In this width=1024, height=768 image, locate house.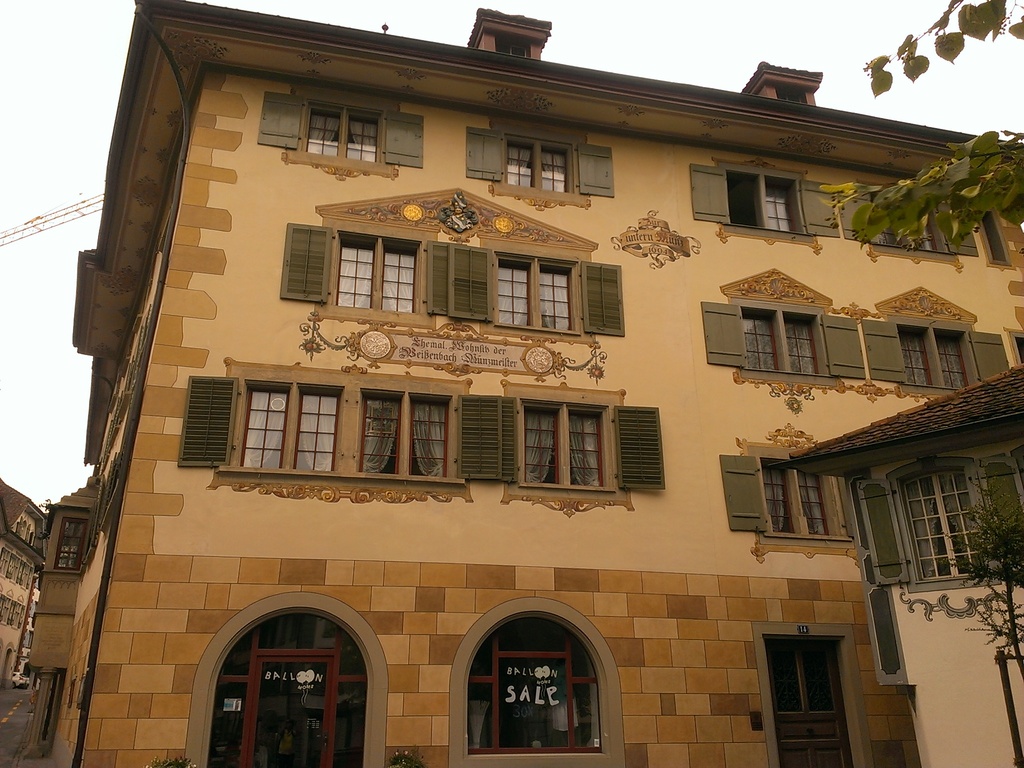
Bounding box: 0,476,47,685.
